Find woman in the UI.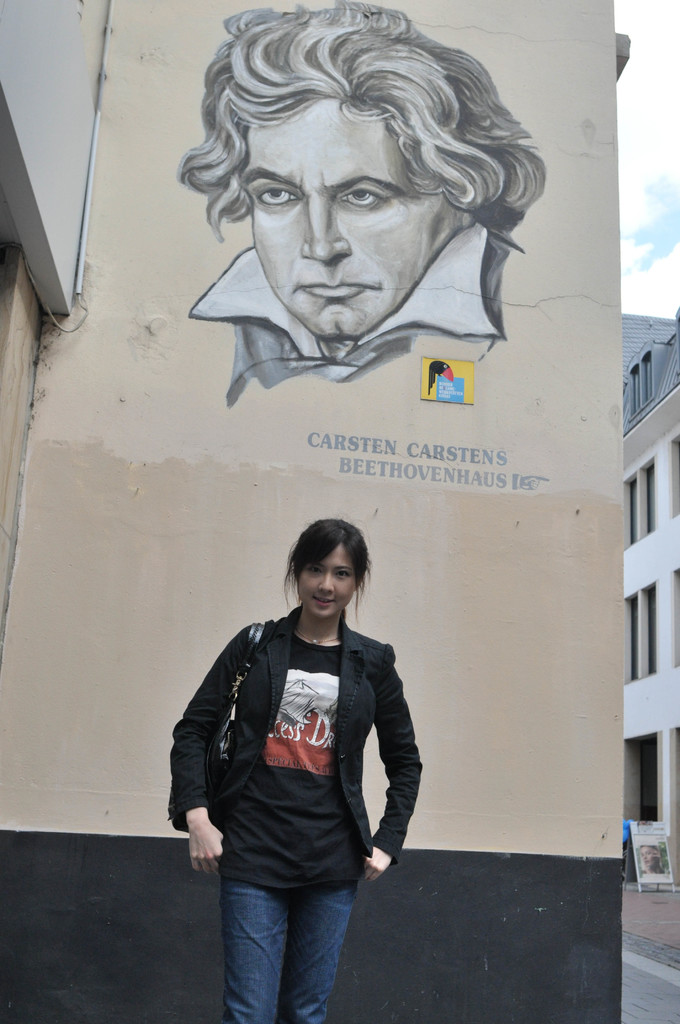
UI element at (167, 510, 426, 1023).
